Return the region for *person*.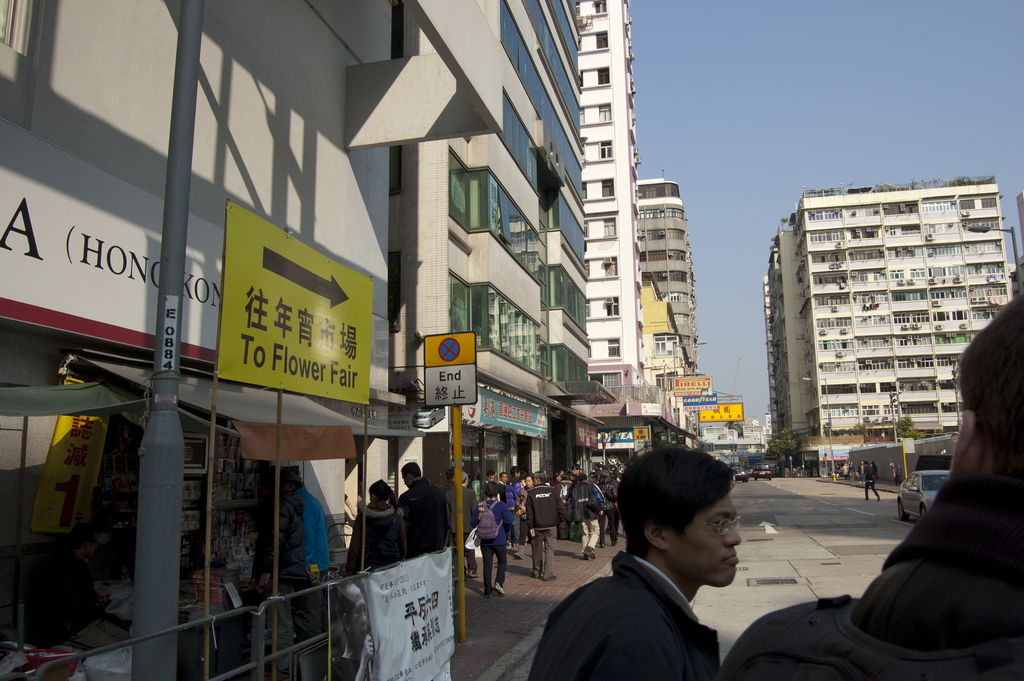
<region>397, 450, 452, 555</region>.
